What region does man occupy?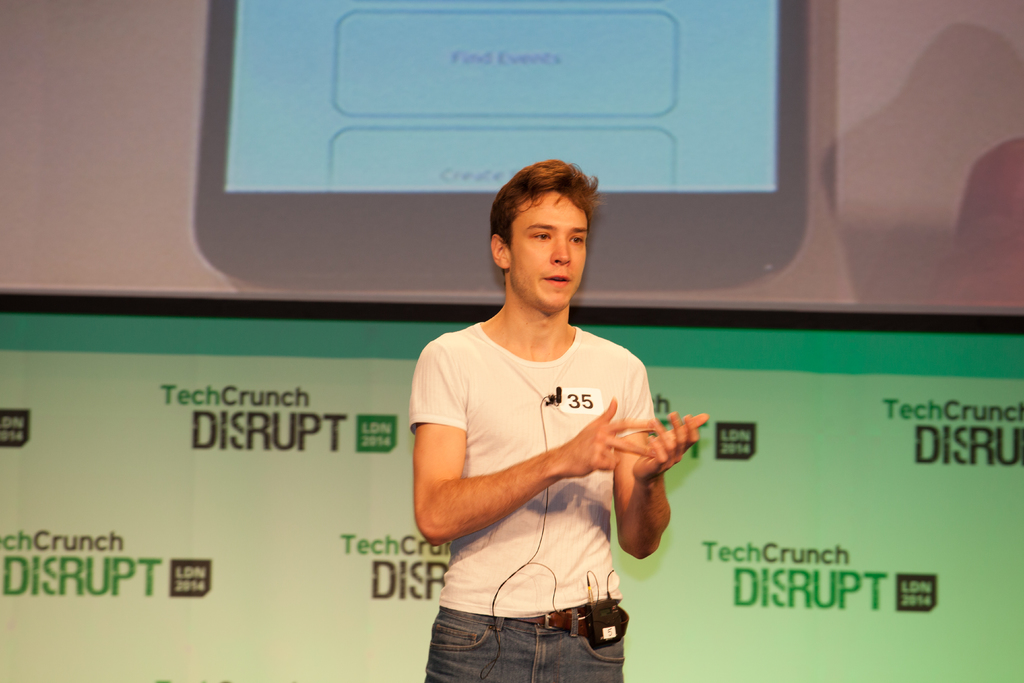
l=405, t=168, r=704, b=666.
